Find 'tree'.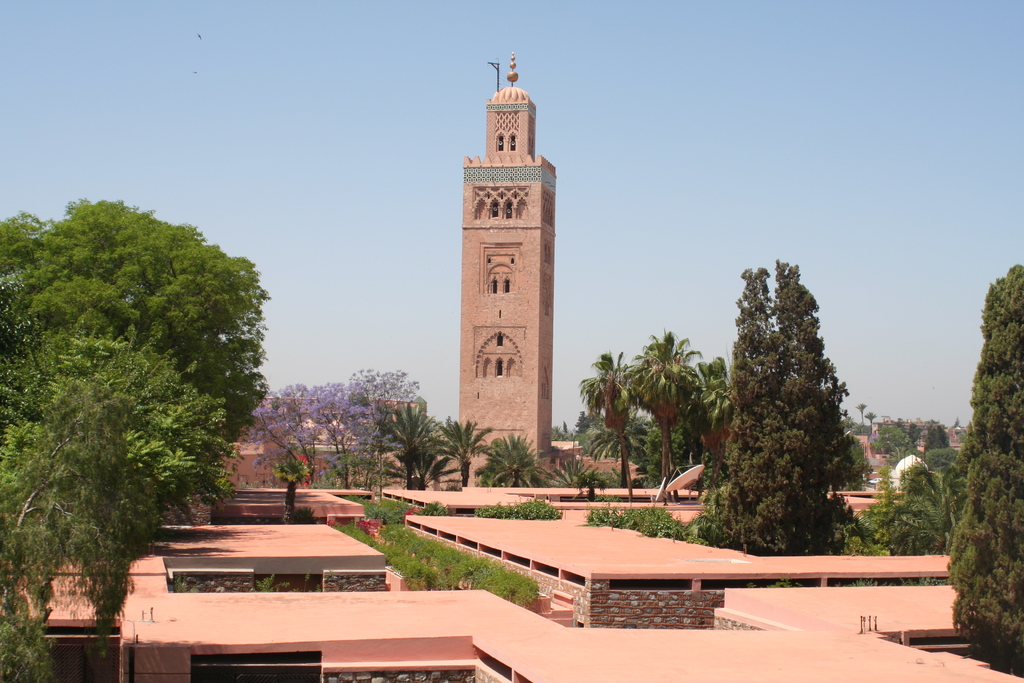
(left=9, top=160, right=287, bottom=617).
